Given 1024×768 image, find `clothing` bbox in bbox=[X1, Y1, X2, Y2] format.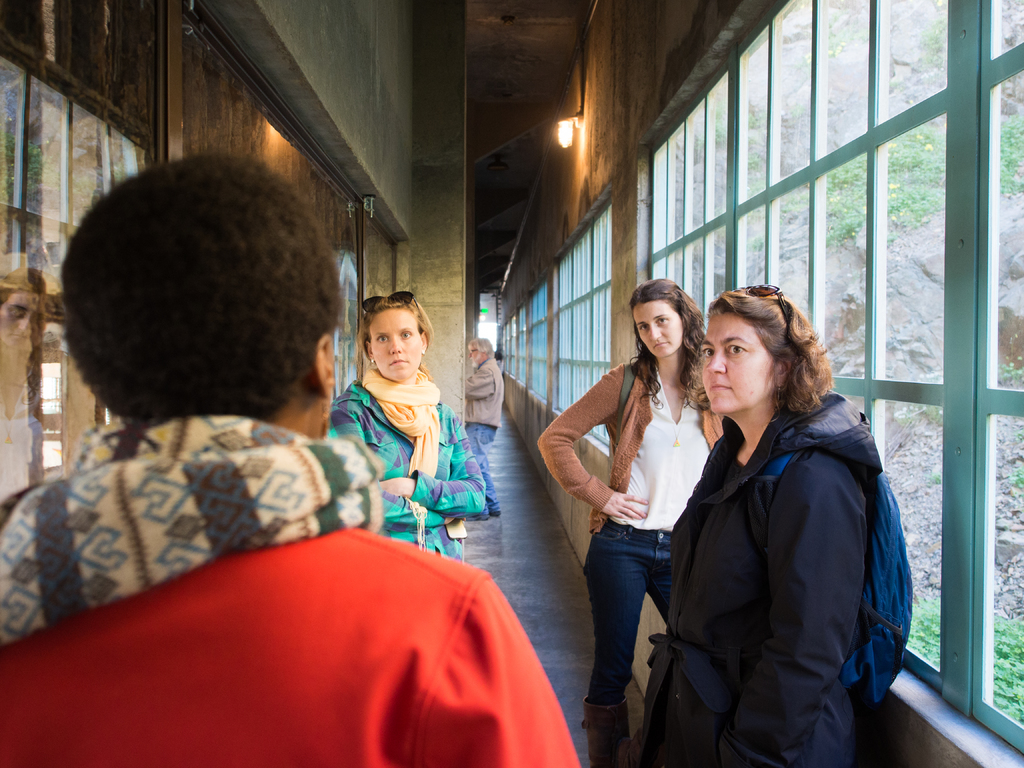
bbox=[598, 399, 932, 767].
